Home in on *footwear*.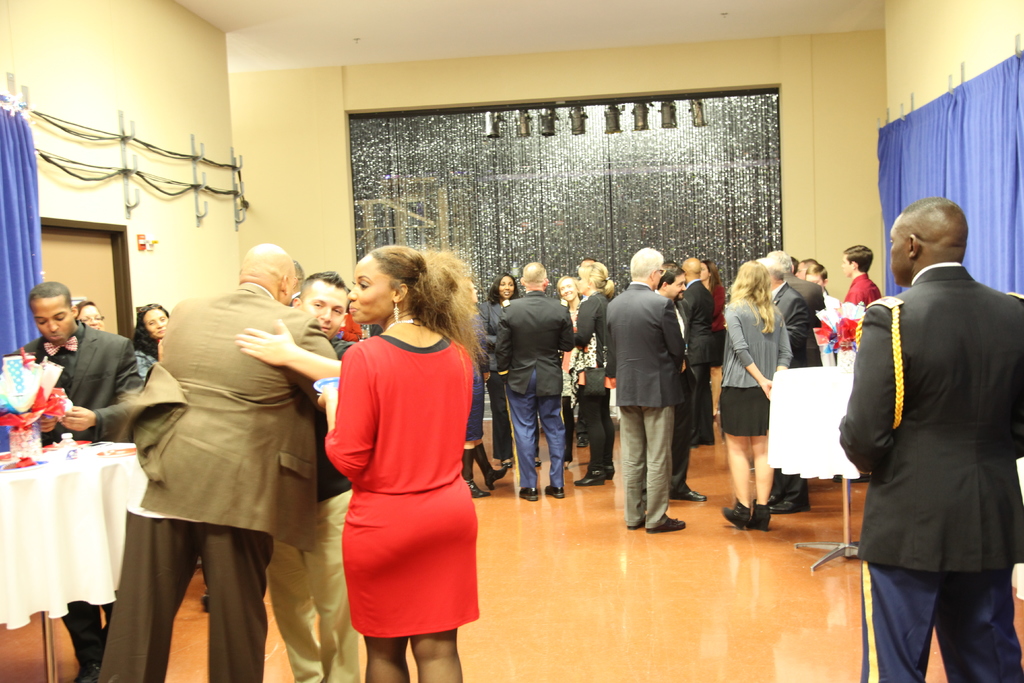
Homed in at l=543, t=482, r=563, b=498.
